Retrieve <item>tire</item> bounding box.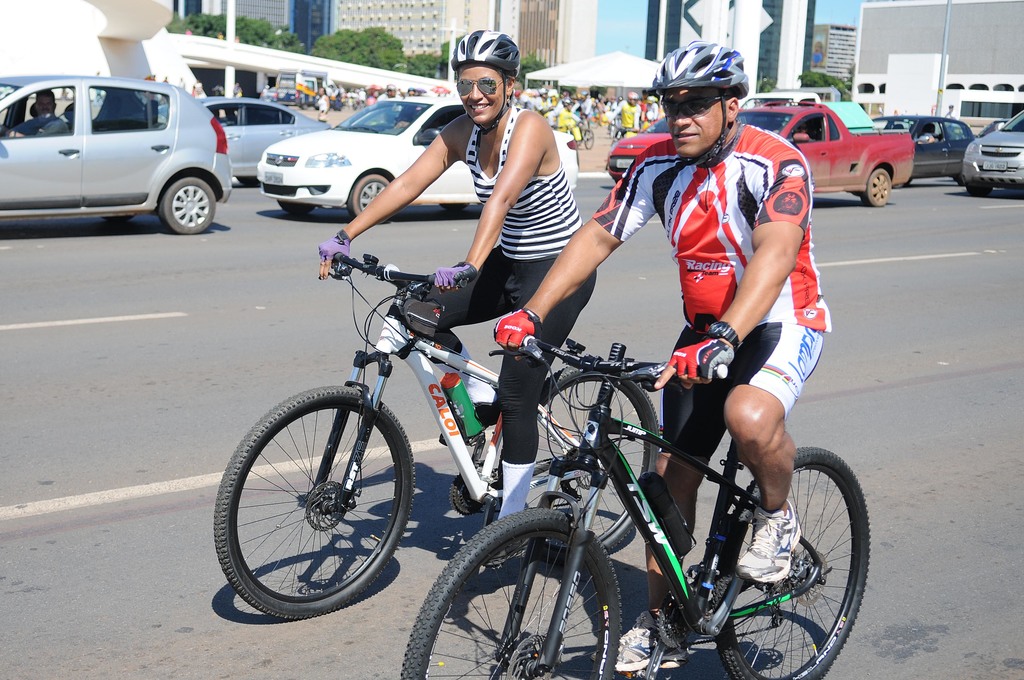
Bounding box: box(715, 448, 871, 679).
